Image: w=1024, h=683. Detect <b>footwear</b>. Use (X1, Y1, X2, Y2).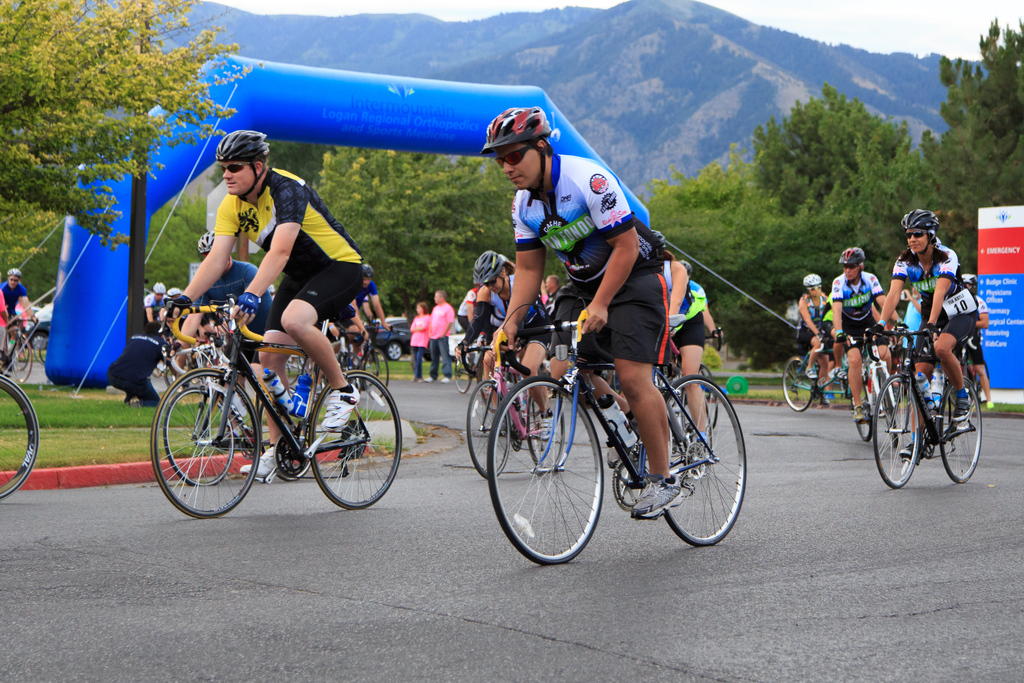
(688, 434, 710, 463).
